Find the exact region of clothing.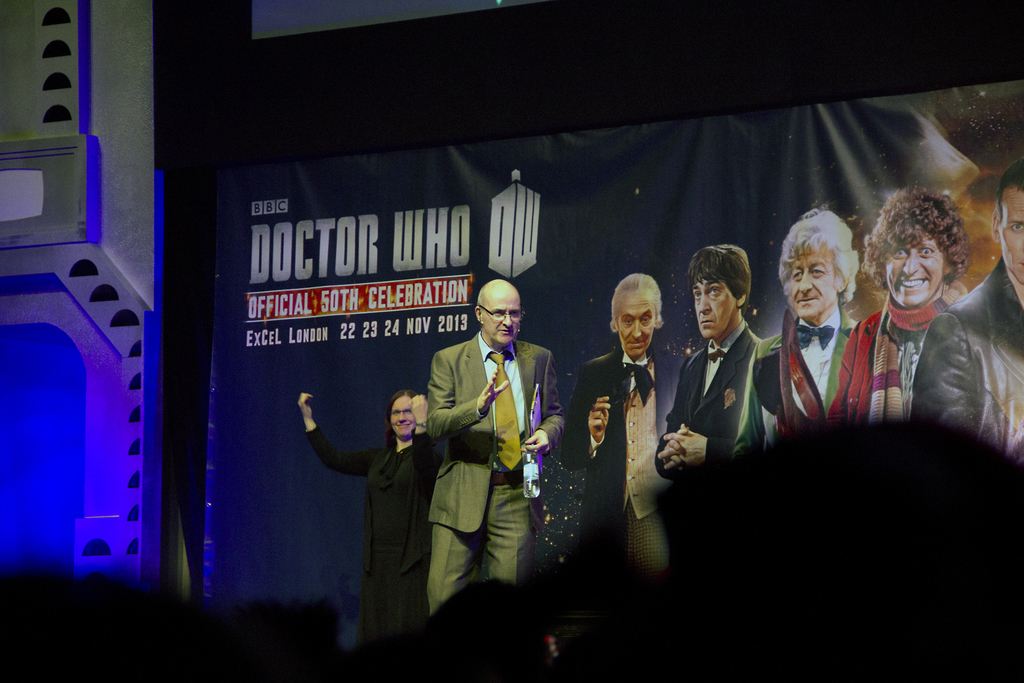
Exact region: left=576, top=342, right=681, bottom=559.
